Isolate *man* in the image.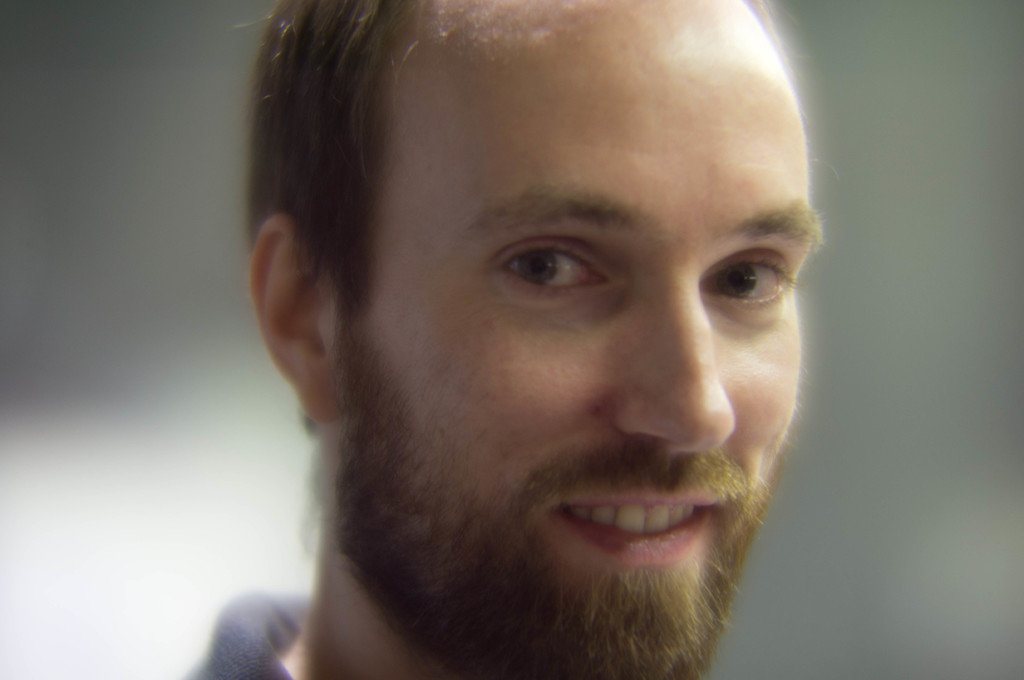
Isolated region: Rect(170, 0, 829, 679).
